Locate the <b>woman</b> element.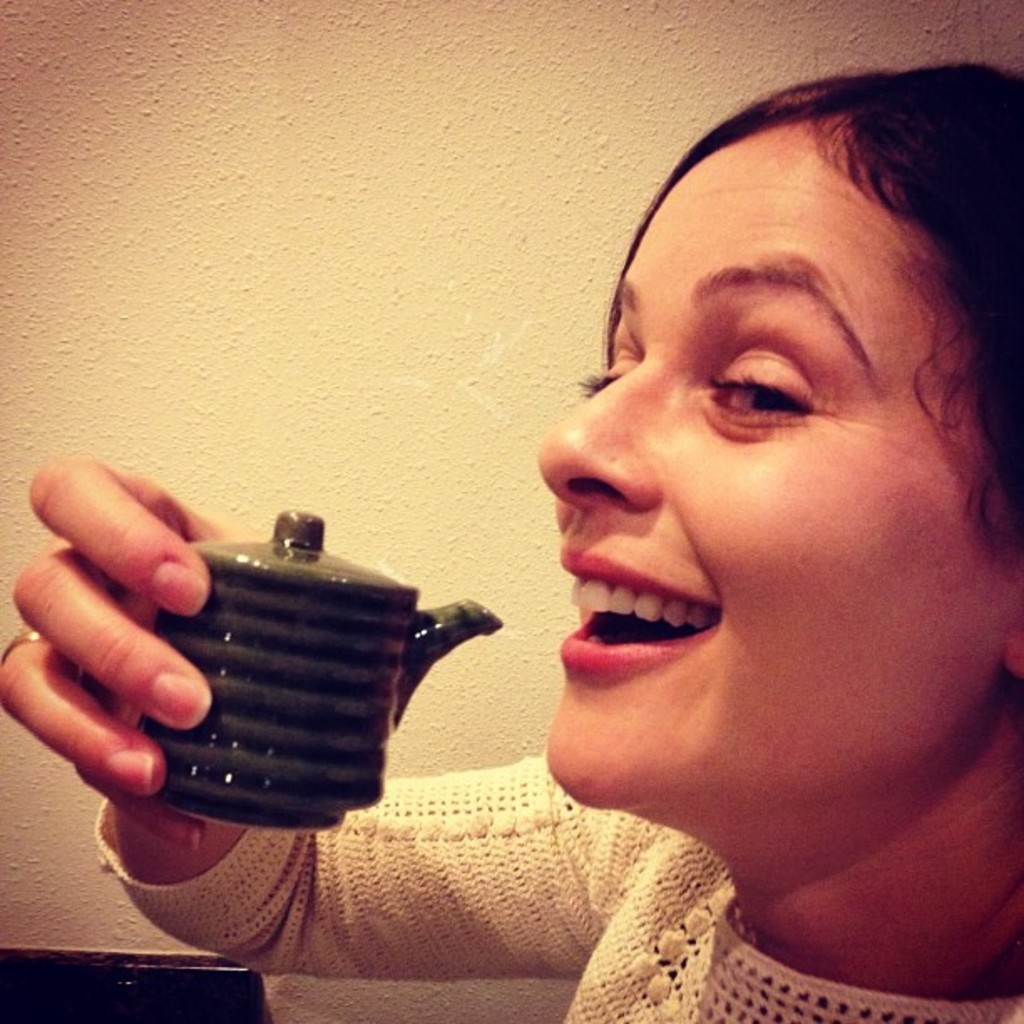
Element bbox: x1=0 y1=35 x2=1022 y2=1022.
